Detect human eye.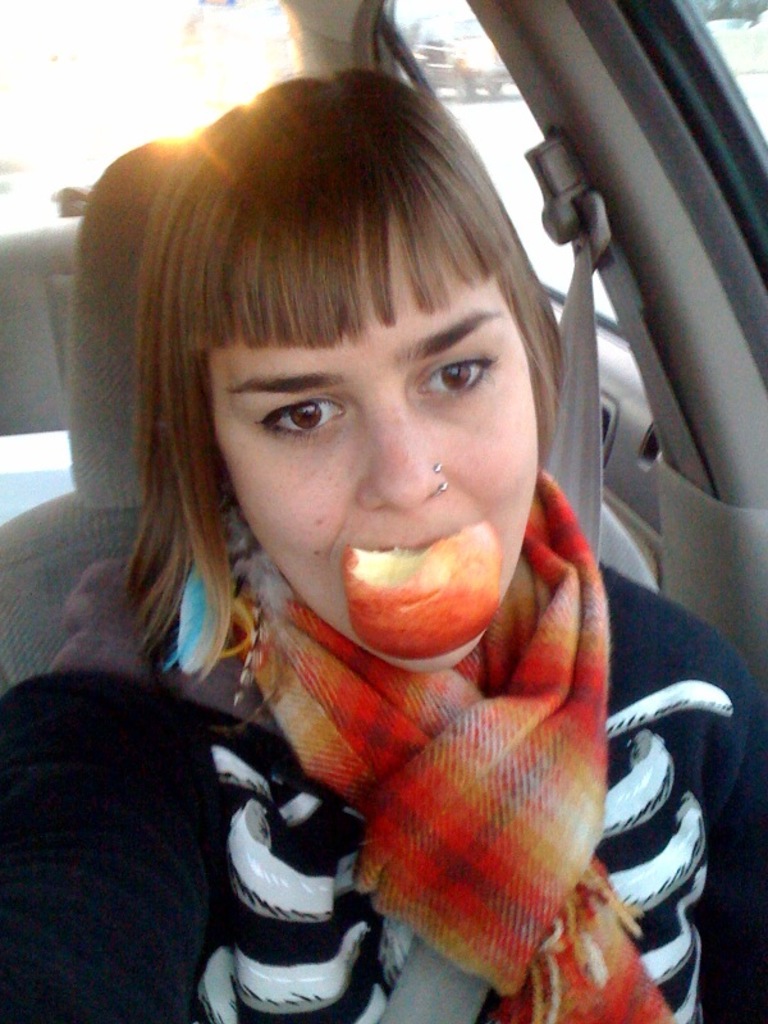
Detected at <box>247,379,361,449</box>.
